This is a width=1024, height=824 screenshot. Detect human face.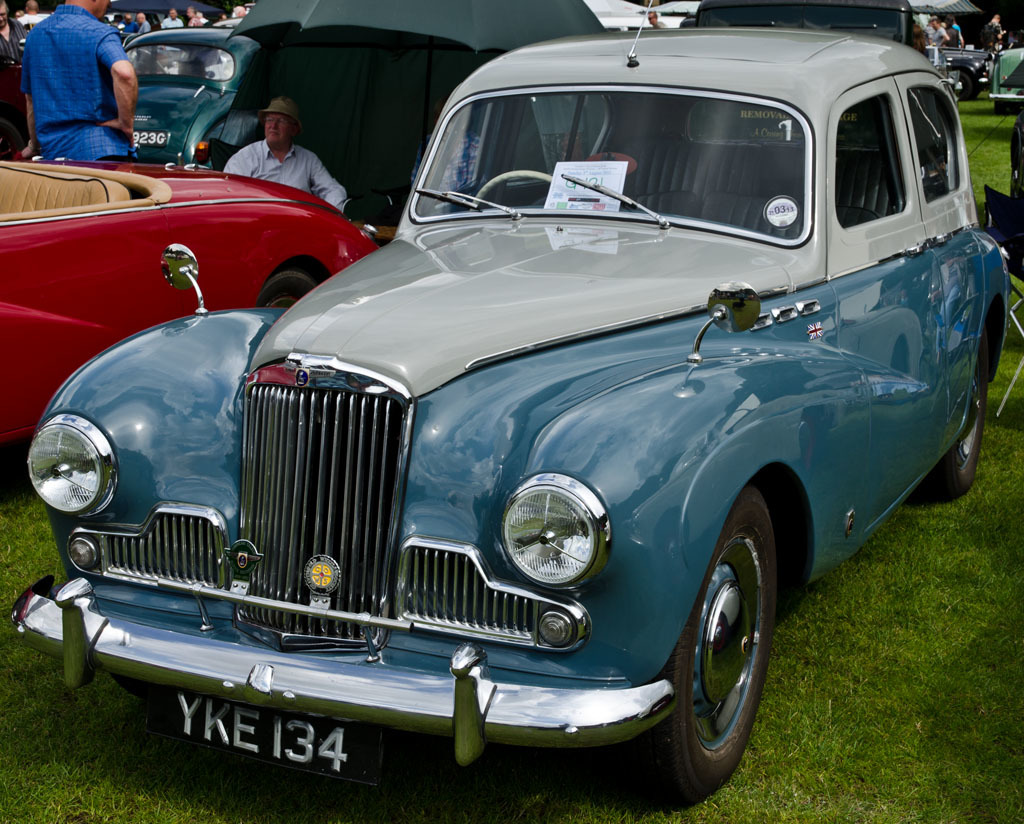
region(138, 16, 142, 18).
